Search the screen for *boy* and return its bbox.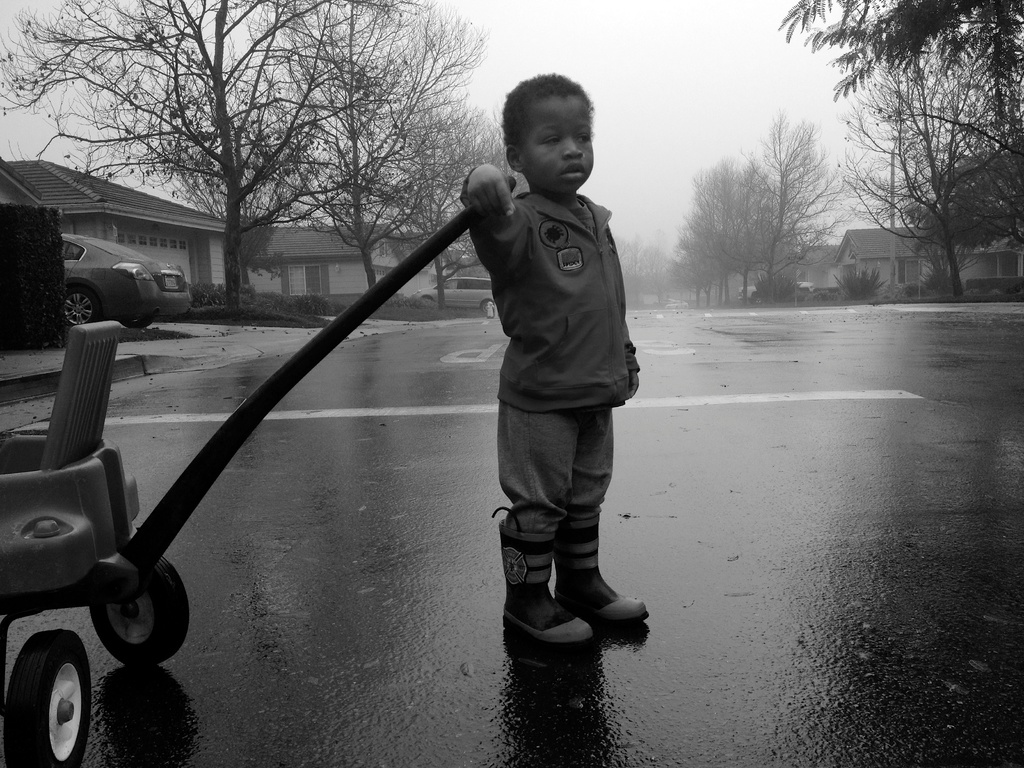
Found: crop(462, 70, 667, 656).
